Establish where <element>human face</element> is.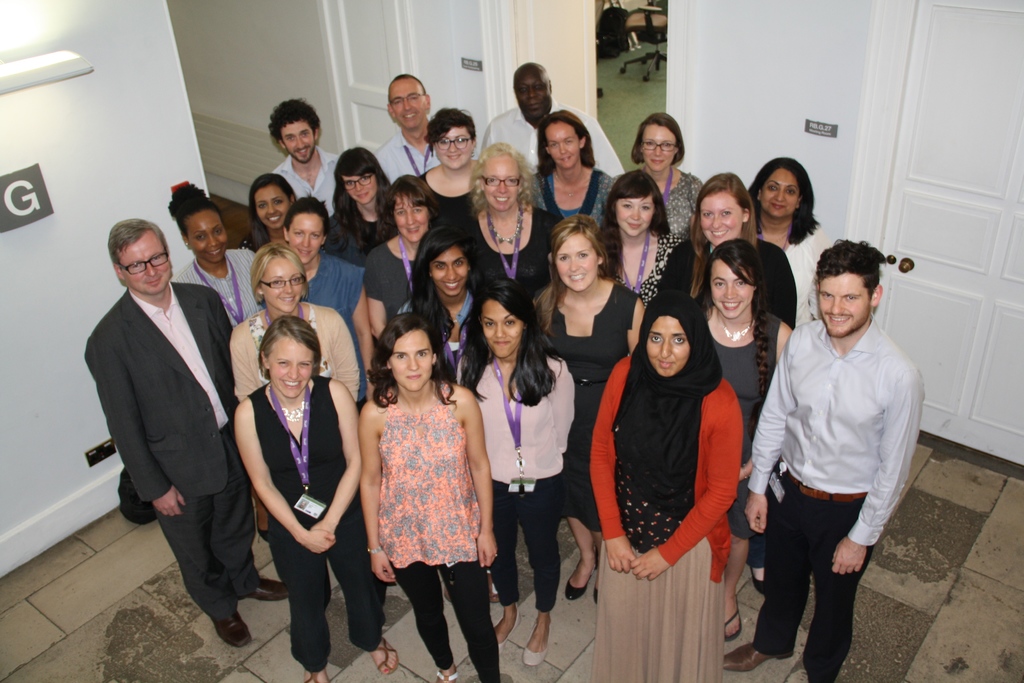
Established at locate(283, 120, 314, 157).
